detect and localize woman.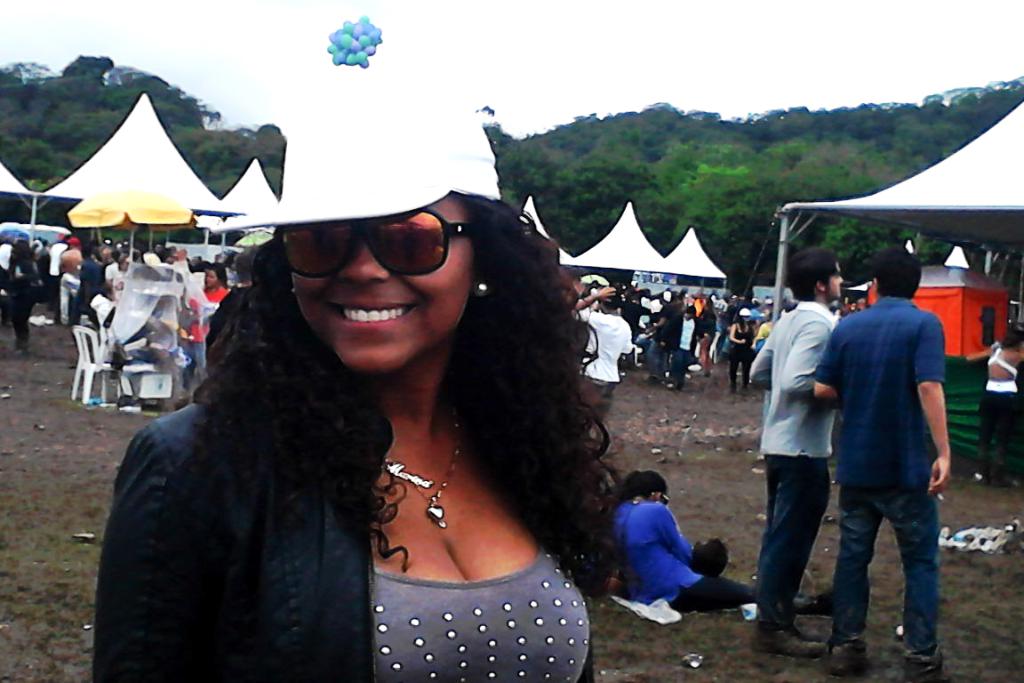
Localized at select_region(700, 296, 721, 374).
